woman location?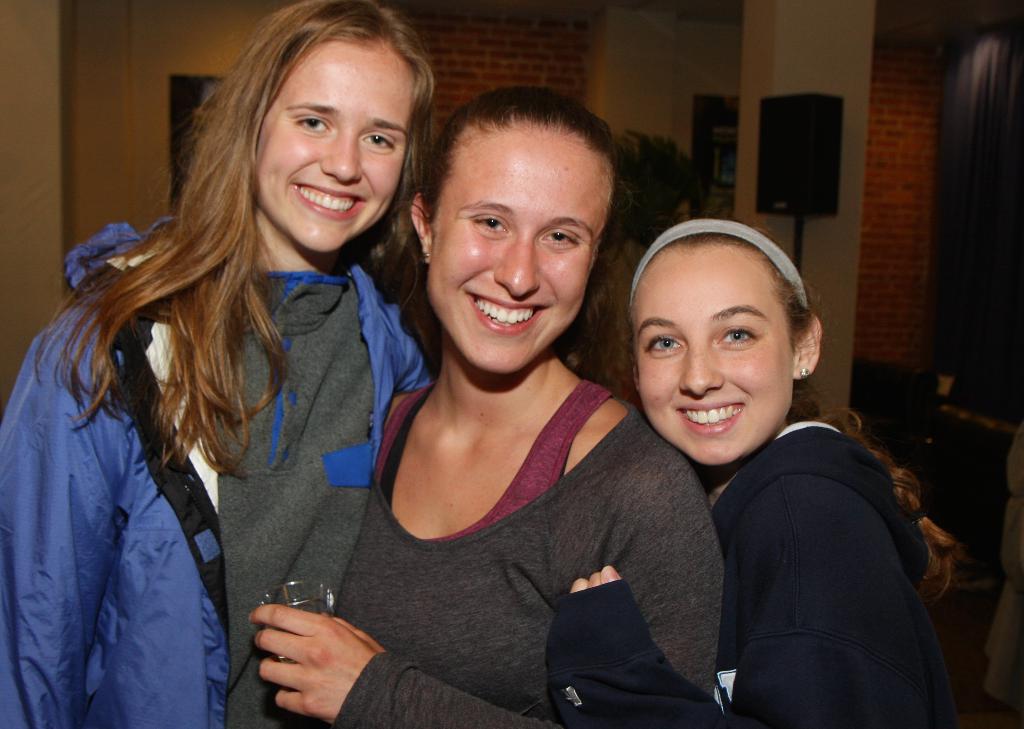
278 106 728 728
